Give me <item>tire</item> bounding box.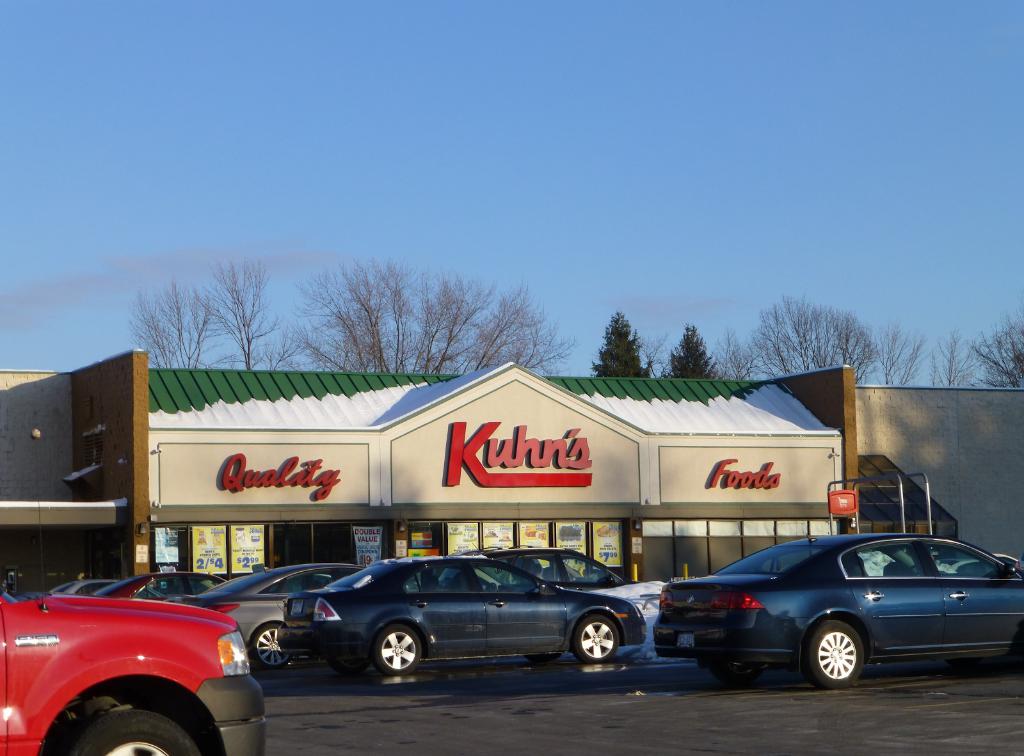
373/619/426/673.
